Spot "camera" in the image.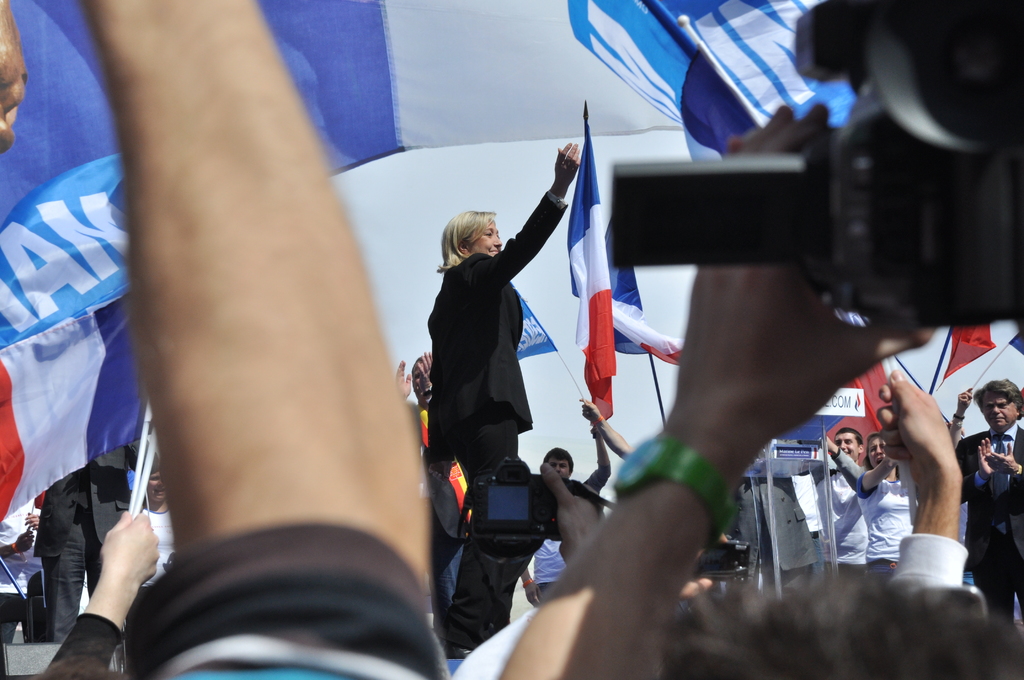
"camera" found at {"x1": 455, "y1": 460, "x2": 600, "y2": 564}.
